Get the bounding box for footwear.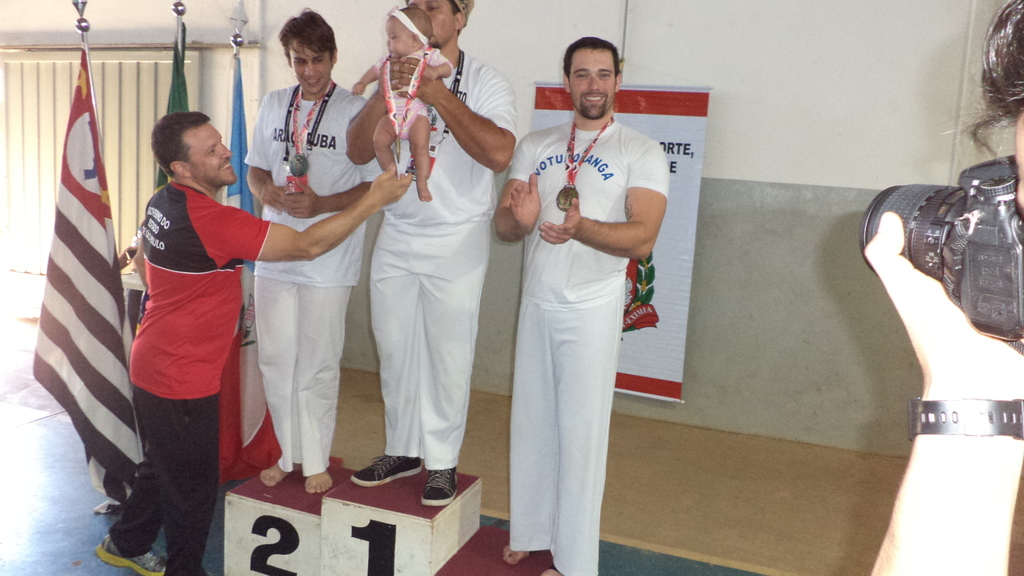
x1=95, y1=534, x2=172, y2=575.
